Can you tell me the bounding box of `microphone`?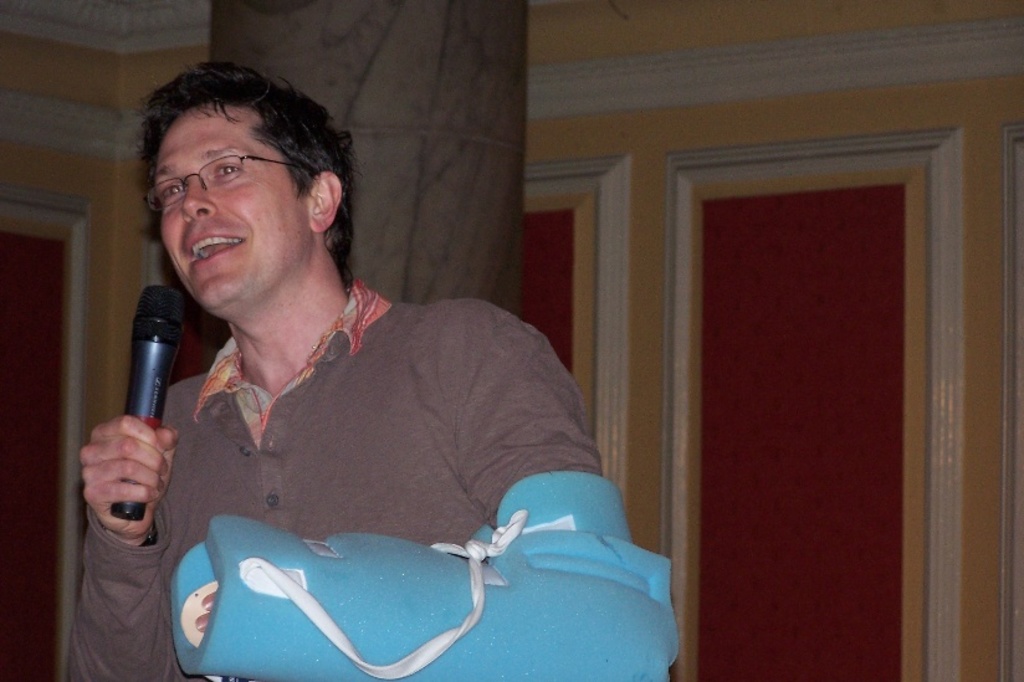
112,287,183,519.
